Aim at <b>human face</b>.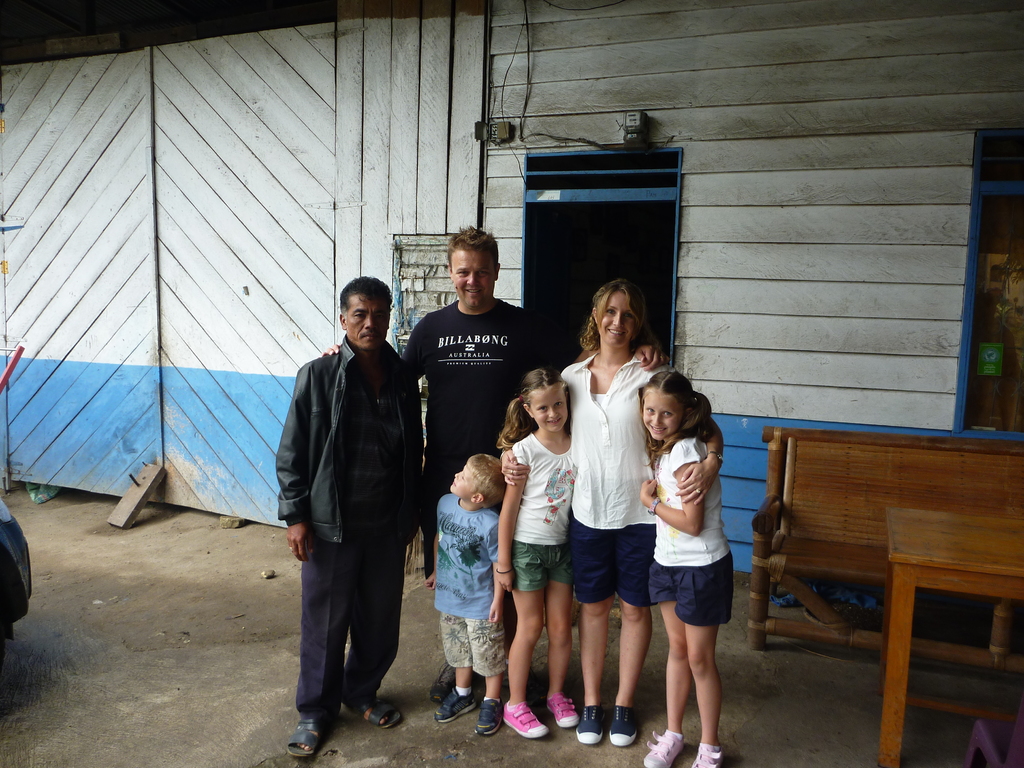
Aimed at select_region(531, 388, 568, 431).
